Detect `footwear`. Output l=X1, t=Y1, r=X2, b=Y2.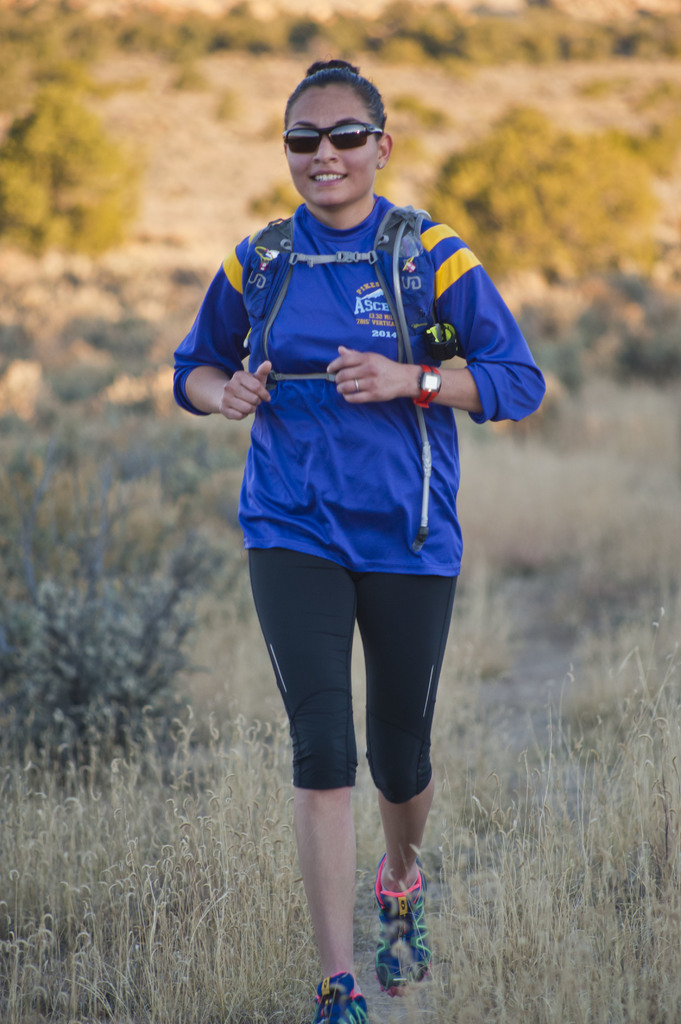
l=364, t=864, r=430, b=988.
